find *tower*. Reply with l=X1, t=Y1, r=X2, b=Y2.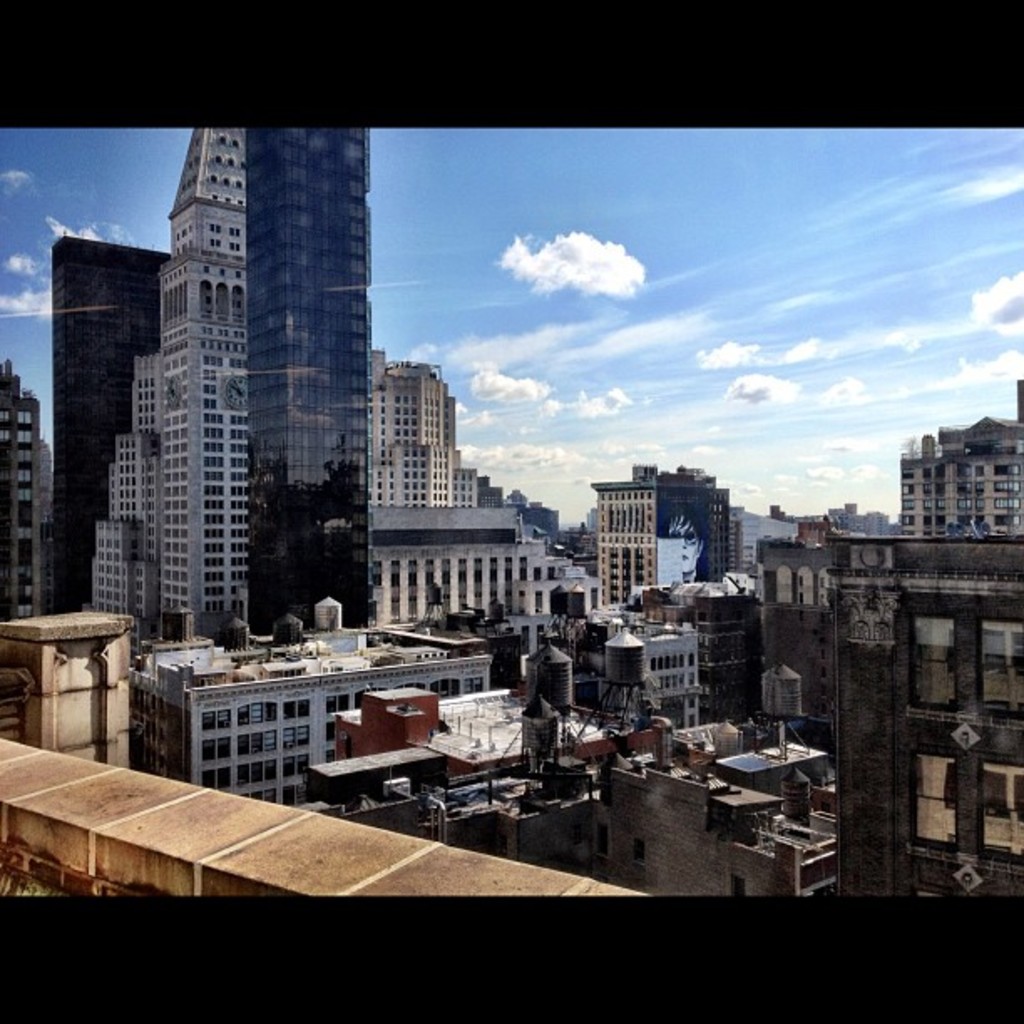
l=144, t=127, r=248, b=651.
